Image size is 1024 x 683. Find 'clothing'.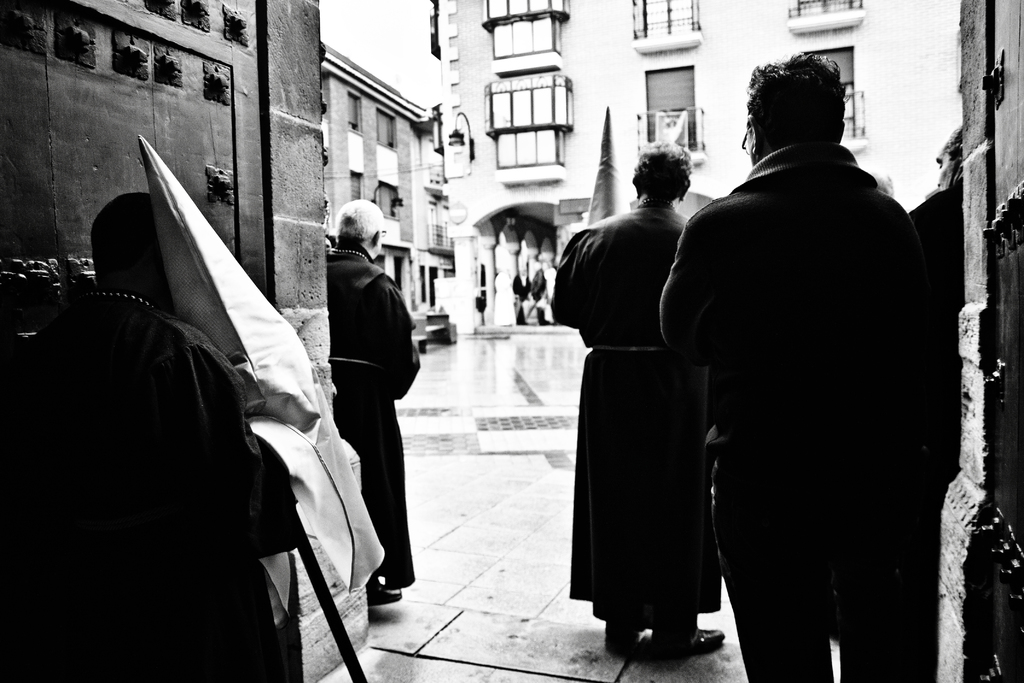
BBox(0, 283, 261, 682).
